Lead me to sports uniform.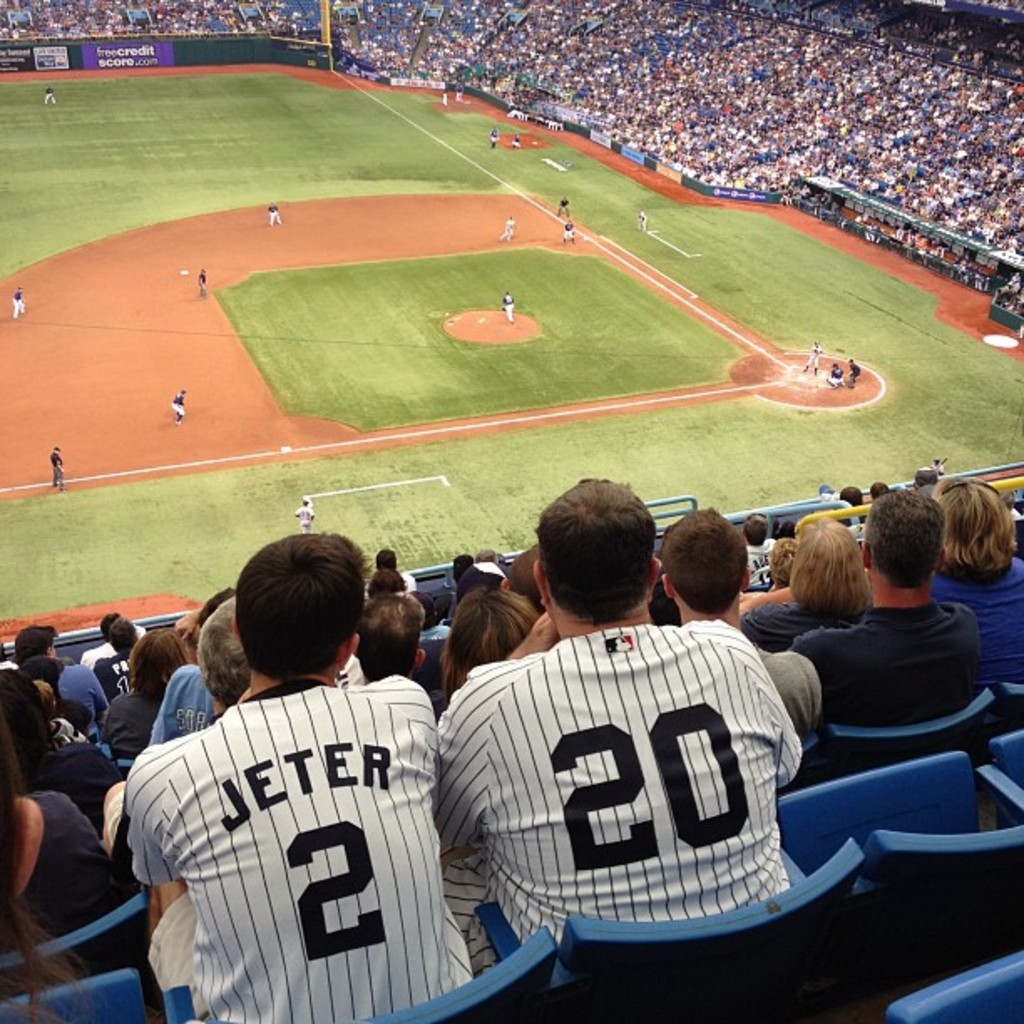
Lead to box=[566, 221, 576, 239].
